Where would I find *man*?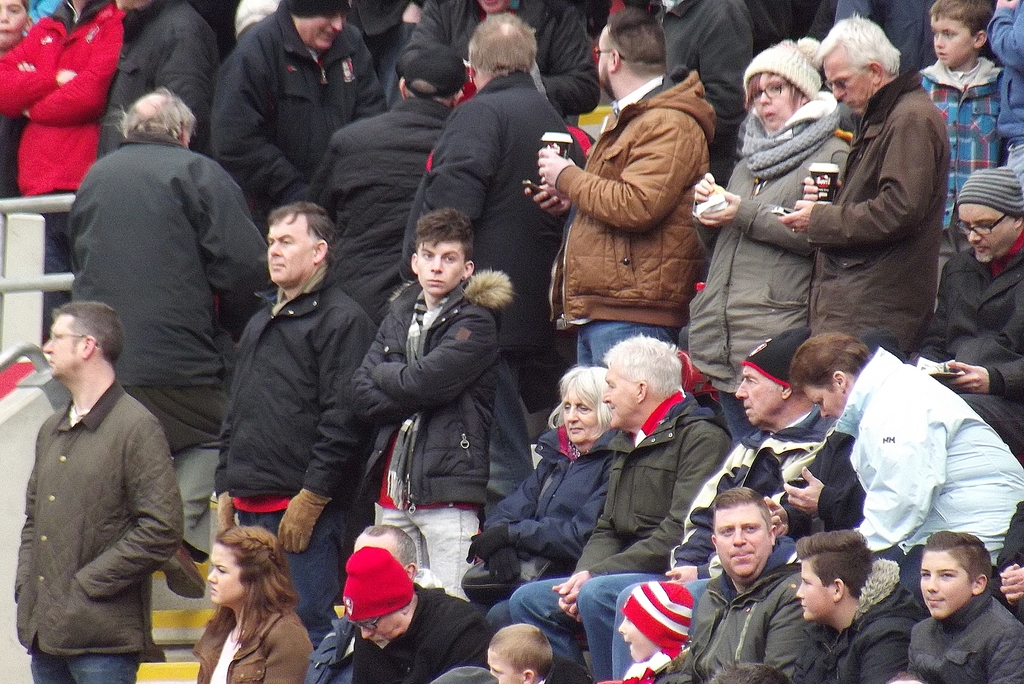
At 207/198/380/648.
